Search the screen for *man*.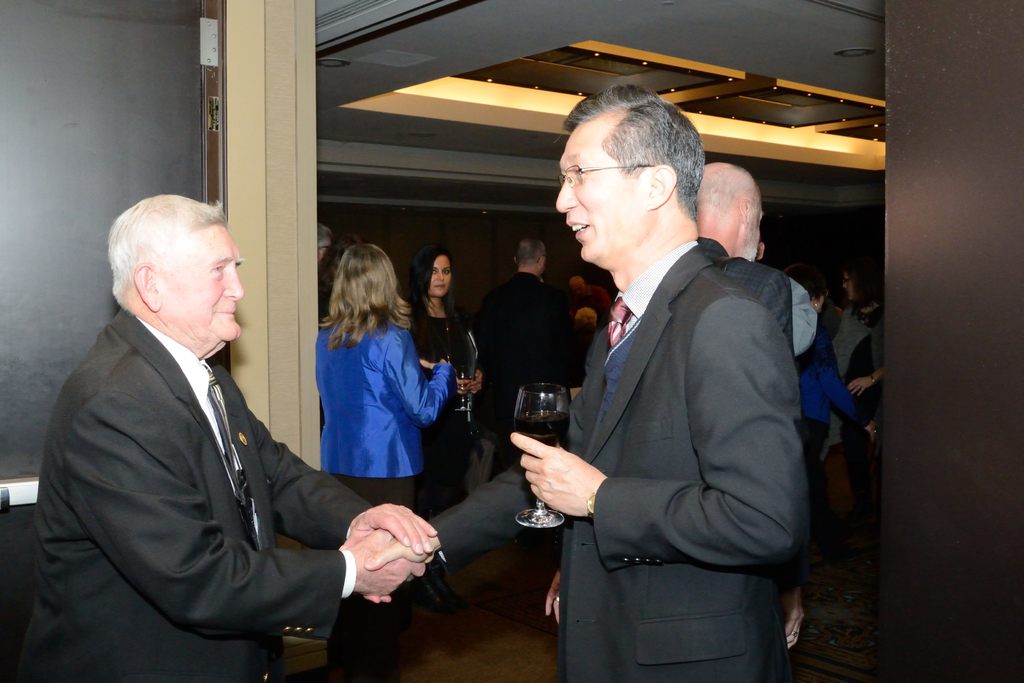
Found at {"x1": 362, "y1": 88, "x2": 812, "y2": 682}.
